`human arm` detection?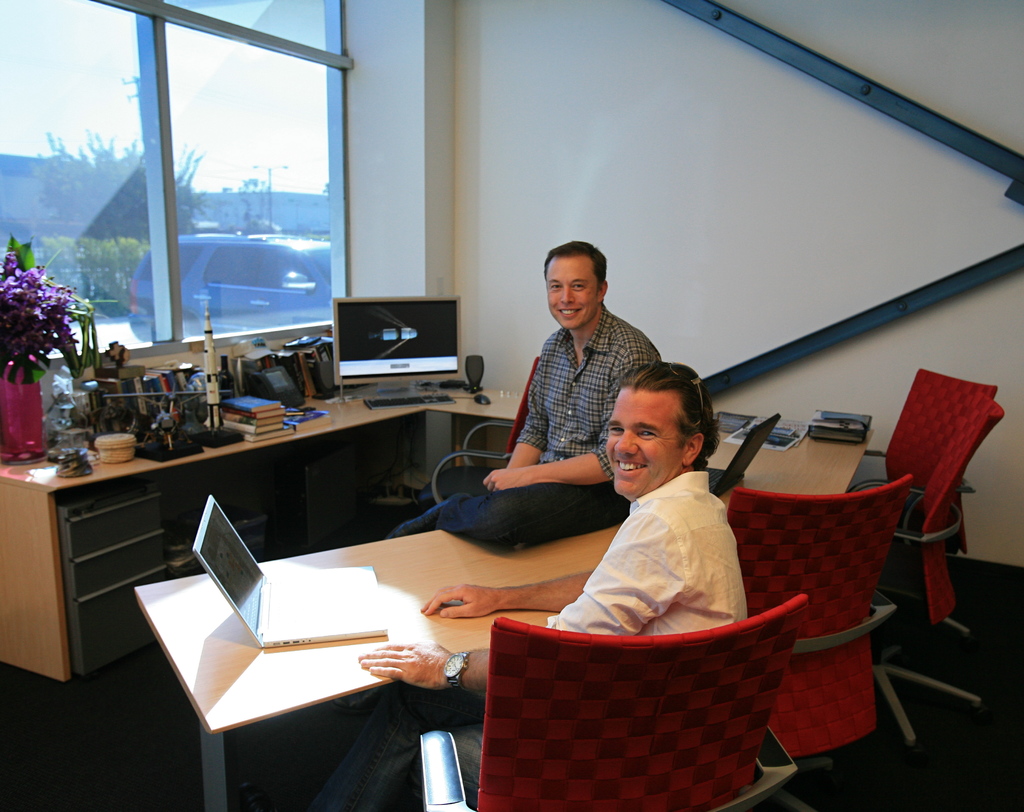
381 505 680 702
